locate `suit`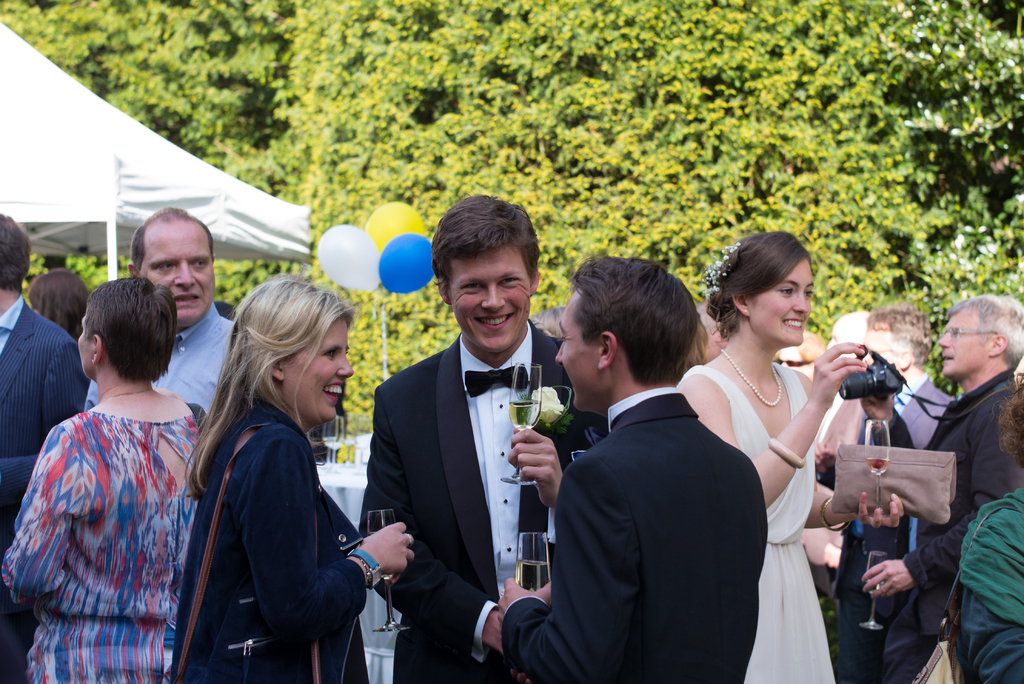
811:385:870:603
